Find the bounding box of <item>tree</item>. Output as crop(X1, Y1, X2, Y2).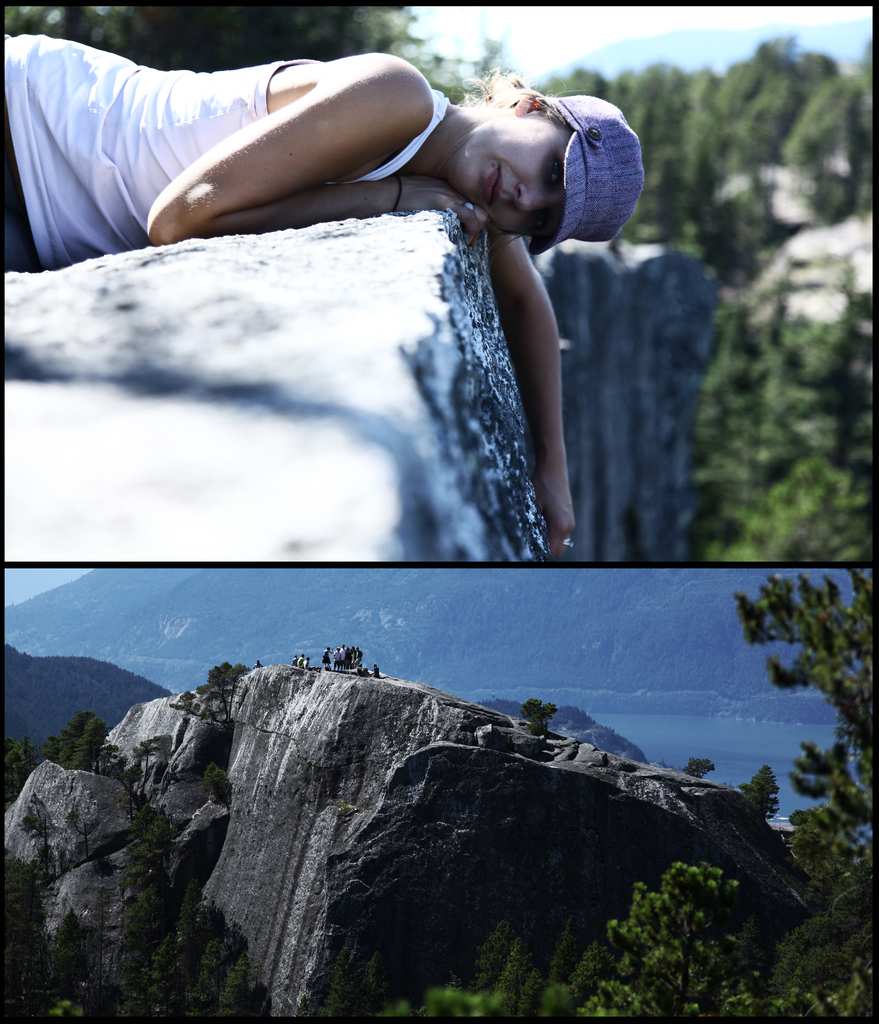
crop(116, 862, 152, 1023).
